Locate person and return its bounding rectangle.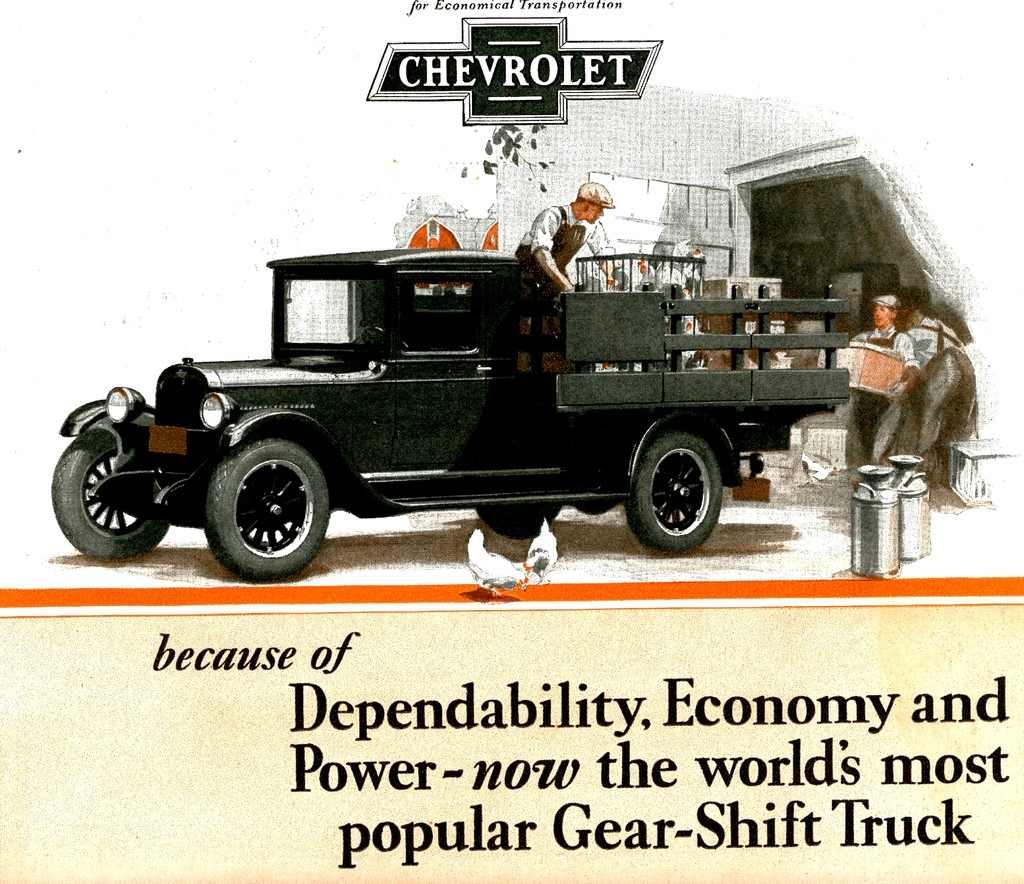
(513,179,628,298).
